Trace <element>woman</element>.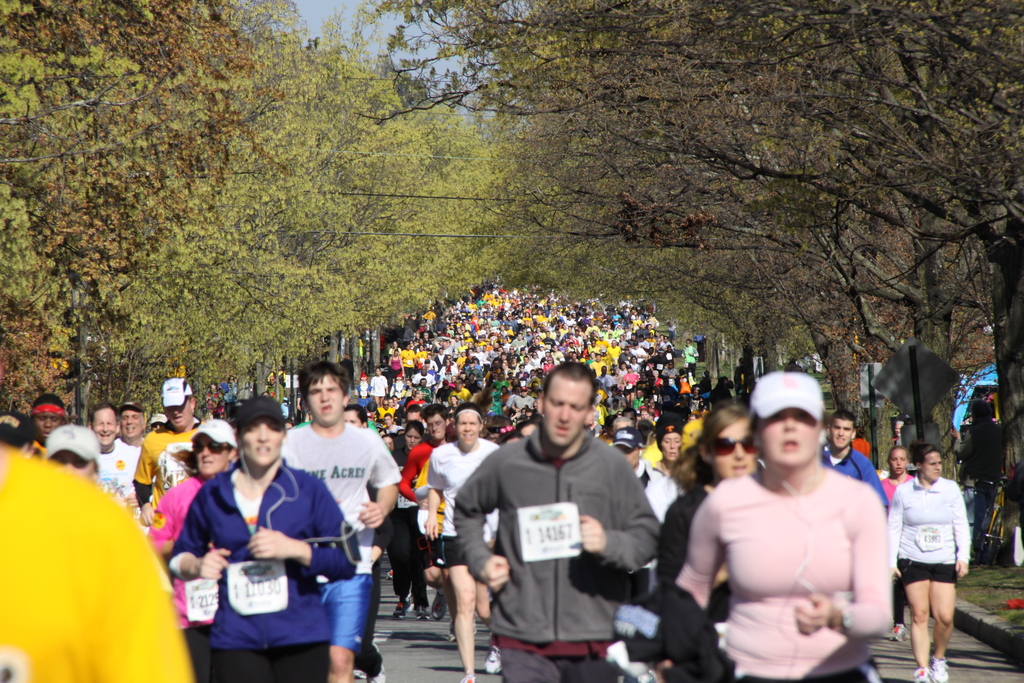
Traced to (662,399,766,682).
